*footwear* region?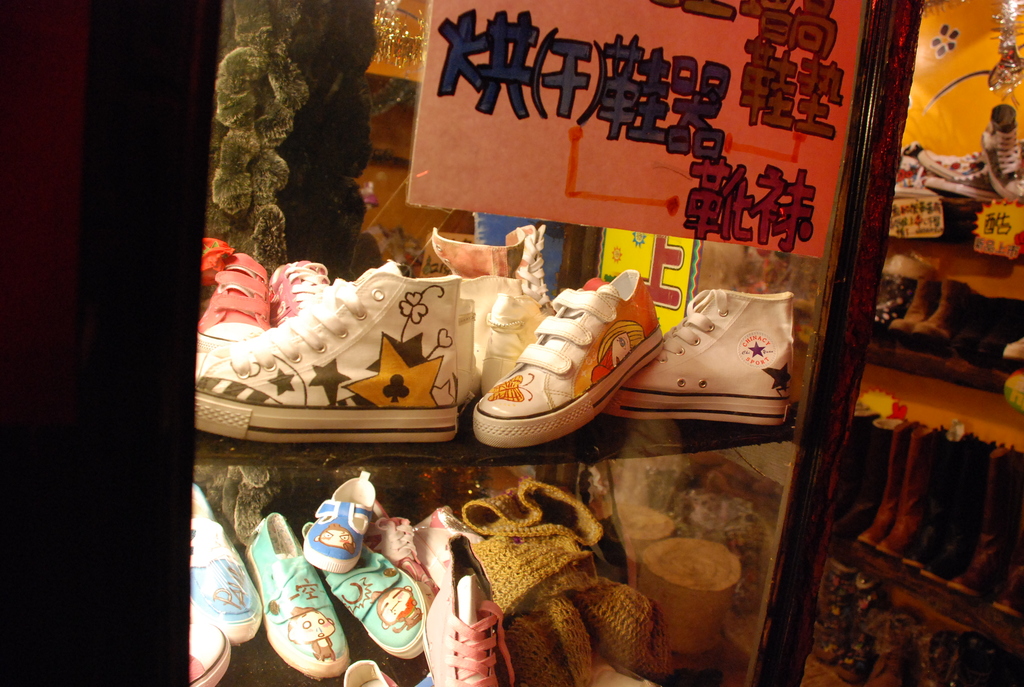
(left=341, top=660, right=395, bottom=686)
